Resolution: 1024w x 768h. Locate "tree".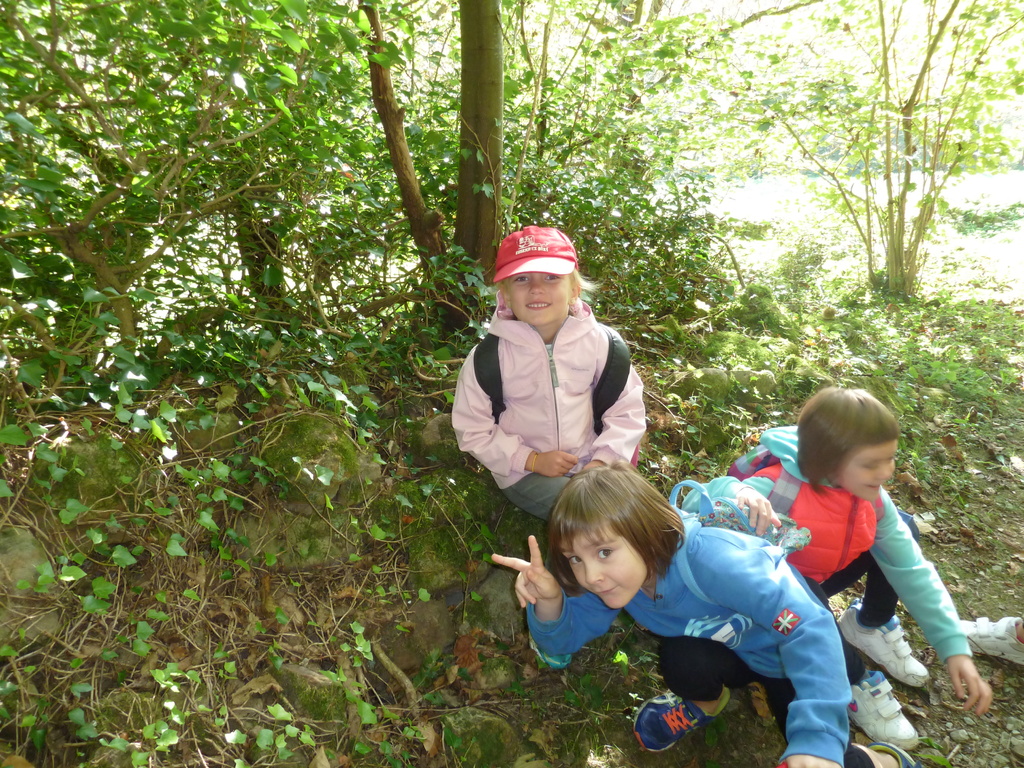
0,0,1023,767.
